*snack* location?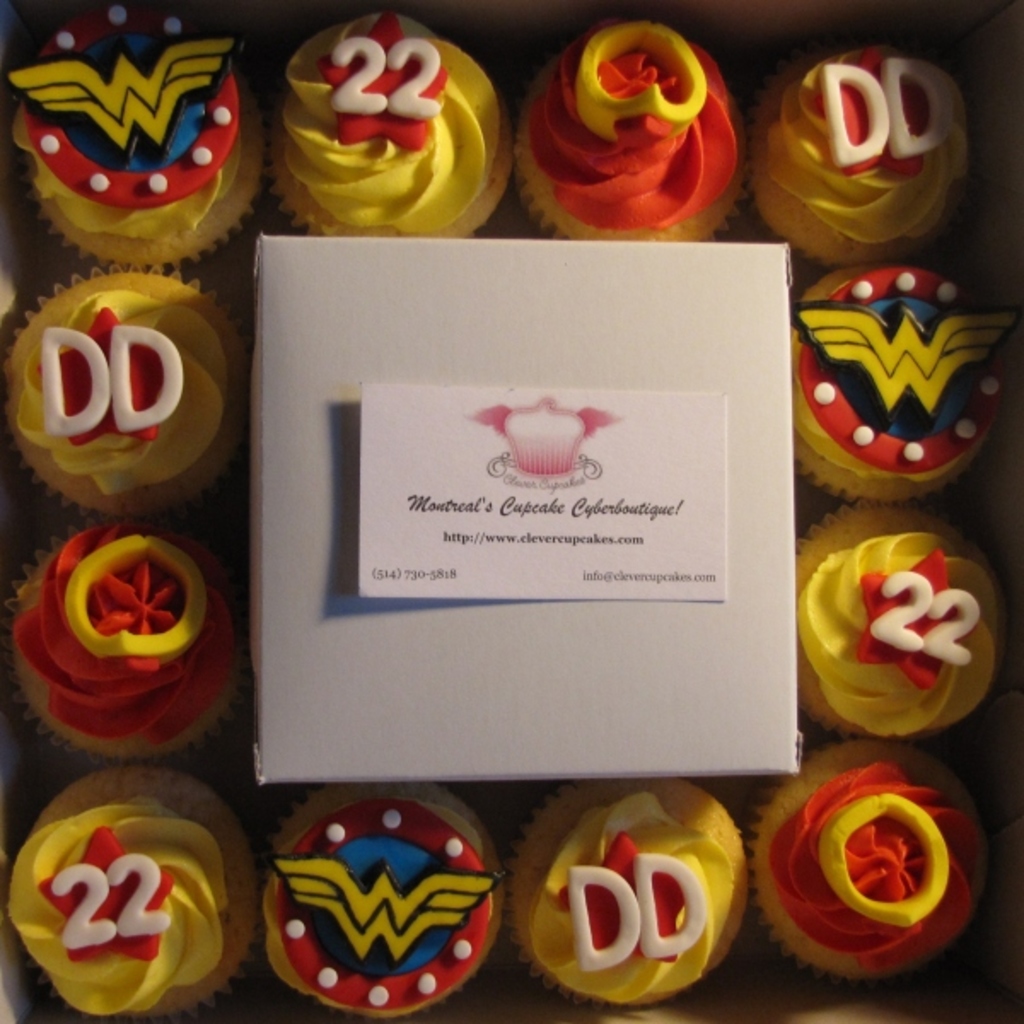
crop(493, 783, 756, 1019)
